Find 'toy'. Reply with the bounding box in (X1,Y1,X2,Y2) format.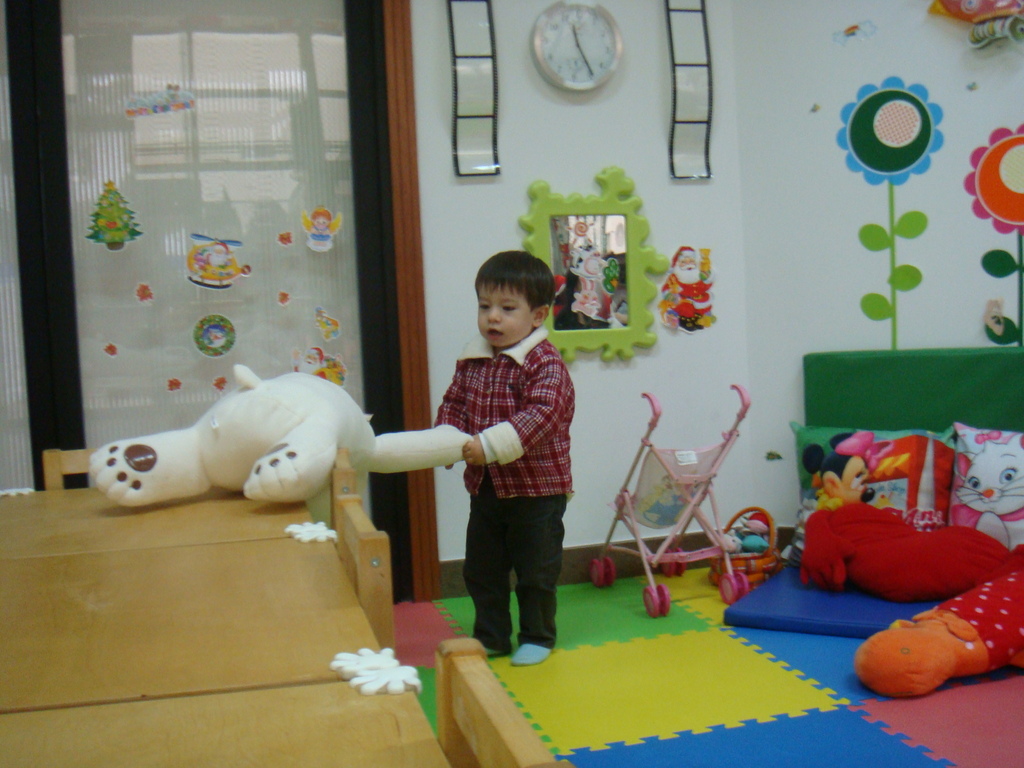
(740,516,765,536).
